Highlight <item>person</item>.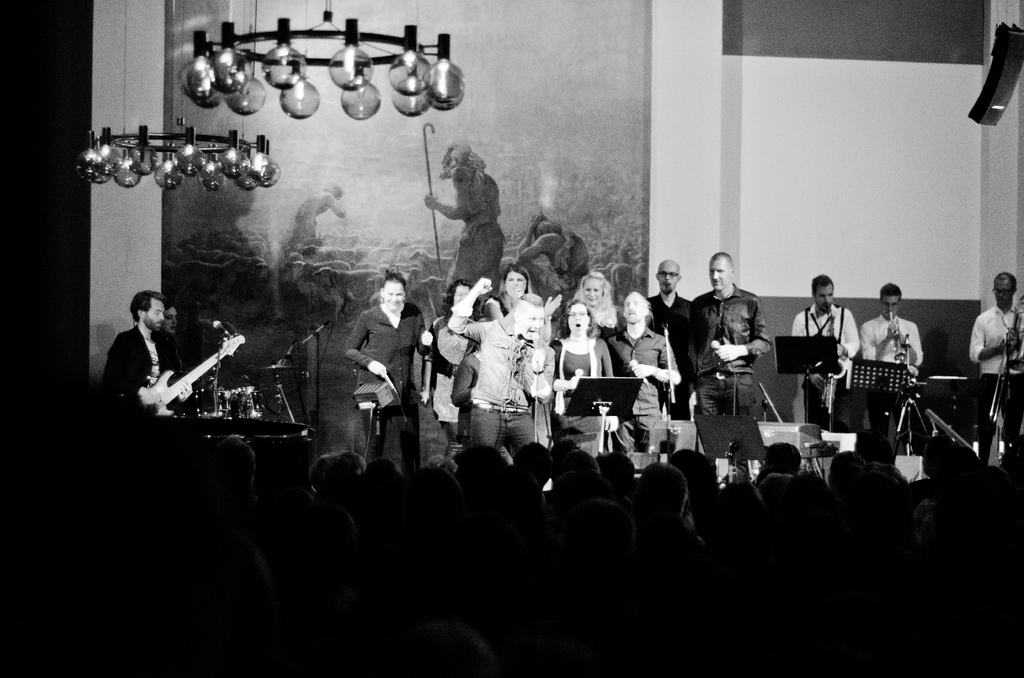
Highlighted region: x1=293 y1=182 x2=346 y2=236.
